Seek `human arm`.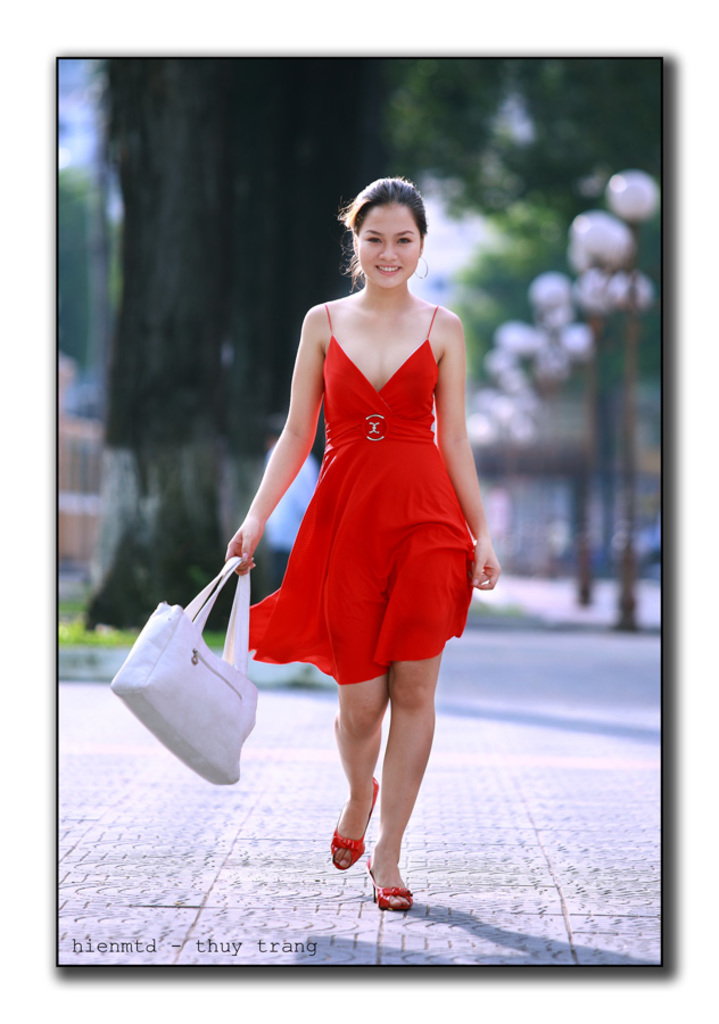
box(418, 307, 511, 604).
